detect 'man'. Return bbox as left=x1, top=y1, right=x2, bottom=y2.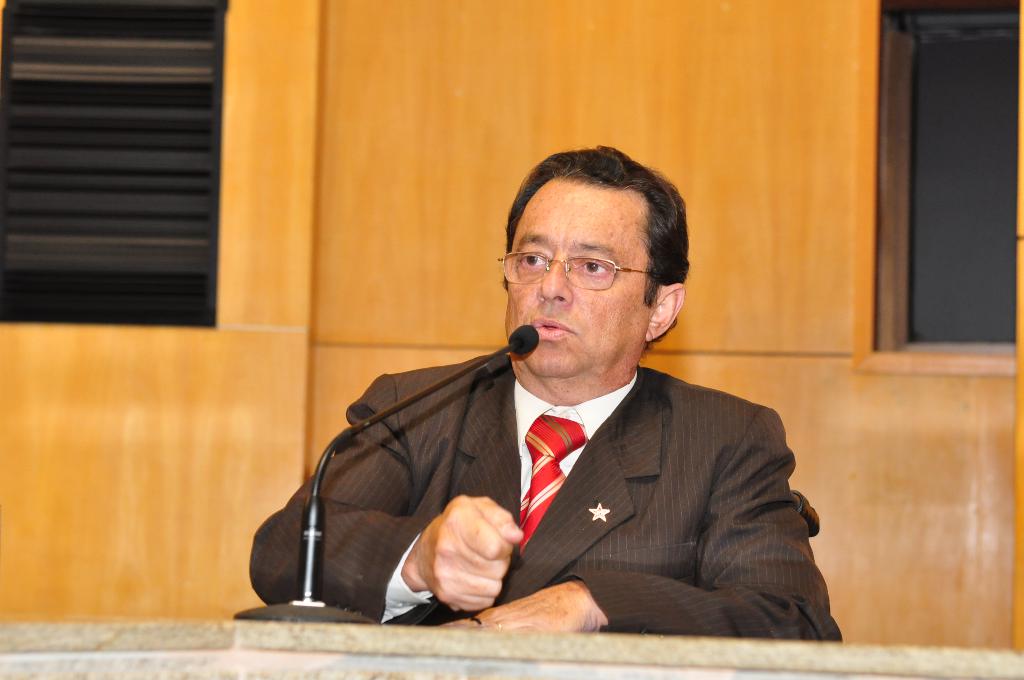
left=245, top=142, right=851, bottom=644.
